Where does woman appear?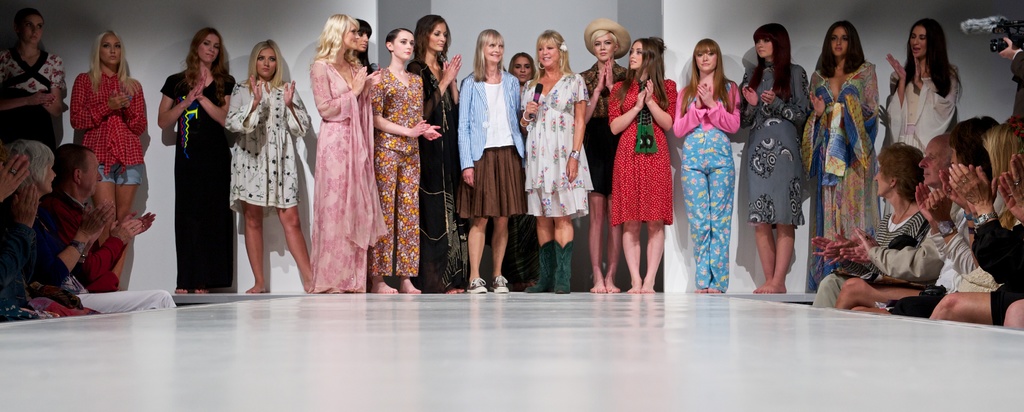
Appears at [left=579, top=15, right=631, bottom=297].
